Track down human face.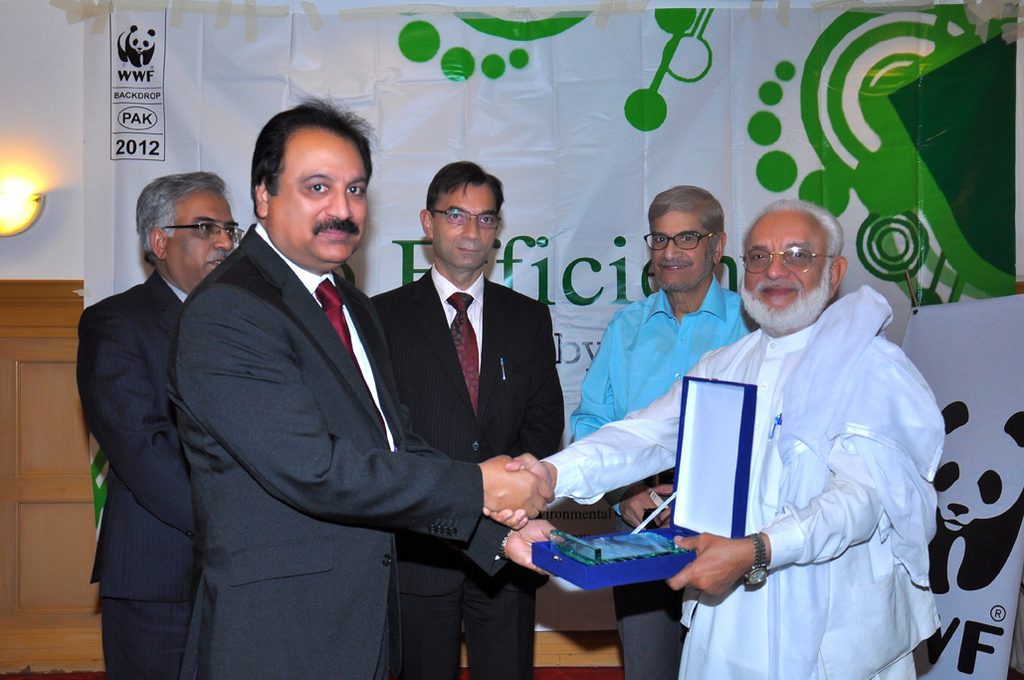
Tracked to 275,126,368,262.
